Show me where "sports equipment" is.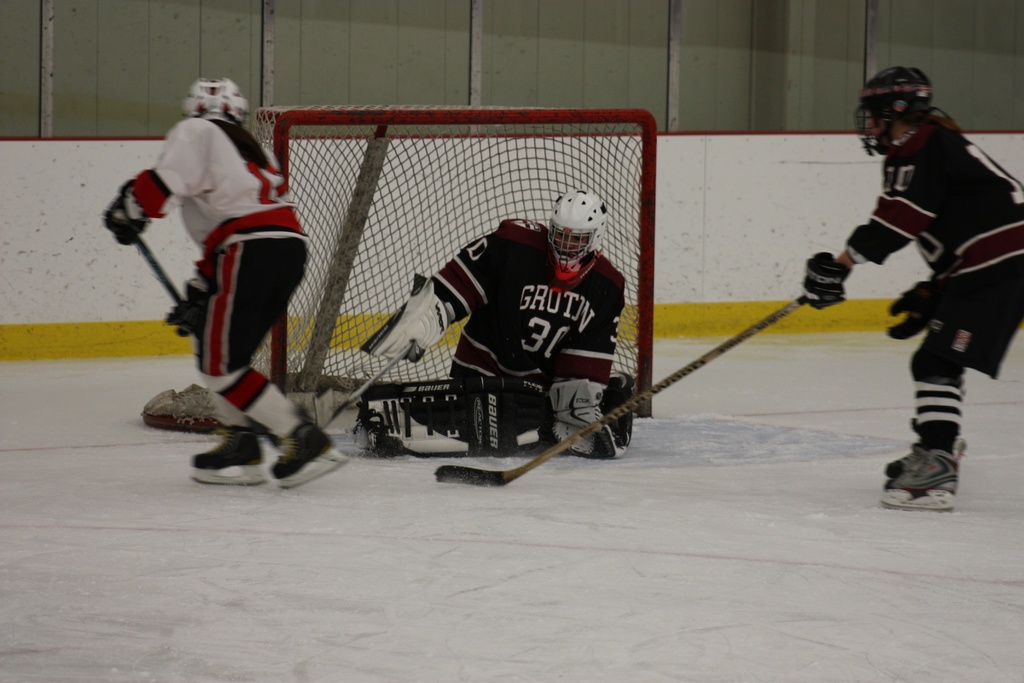
"sports equipment" is at x1=188 y1=423 x2=266 y2=484.
